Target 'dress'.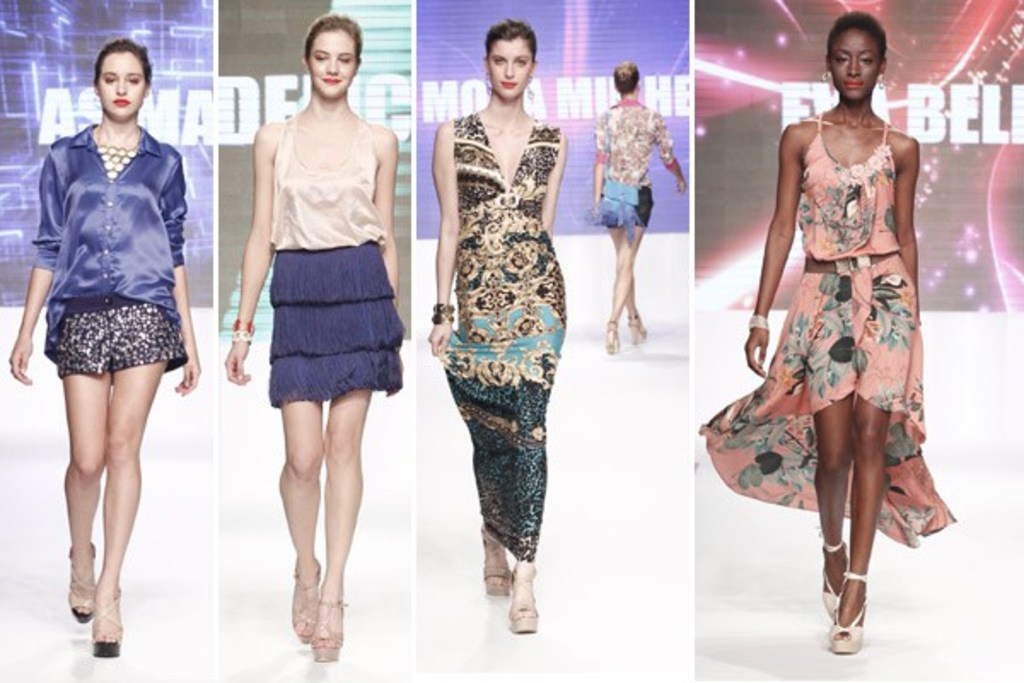
Target region: <box>32,118,189,376</box>.
